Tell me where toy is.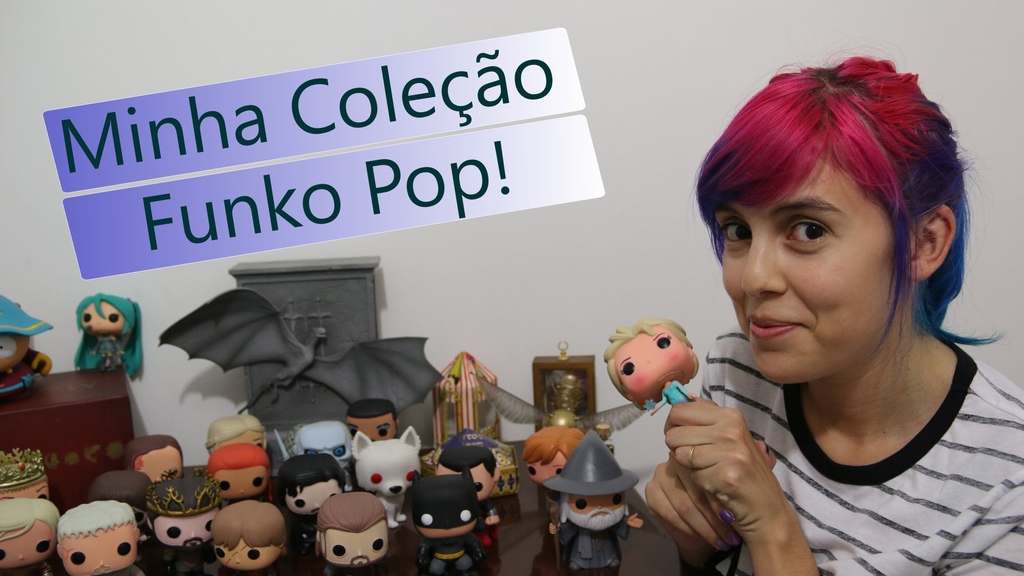
toy is at locate(541, 419, 644, 575).
